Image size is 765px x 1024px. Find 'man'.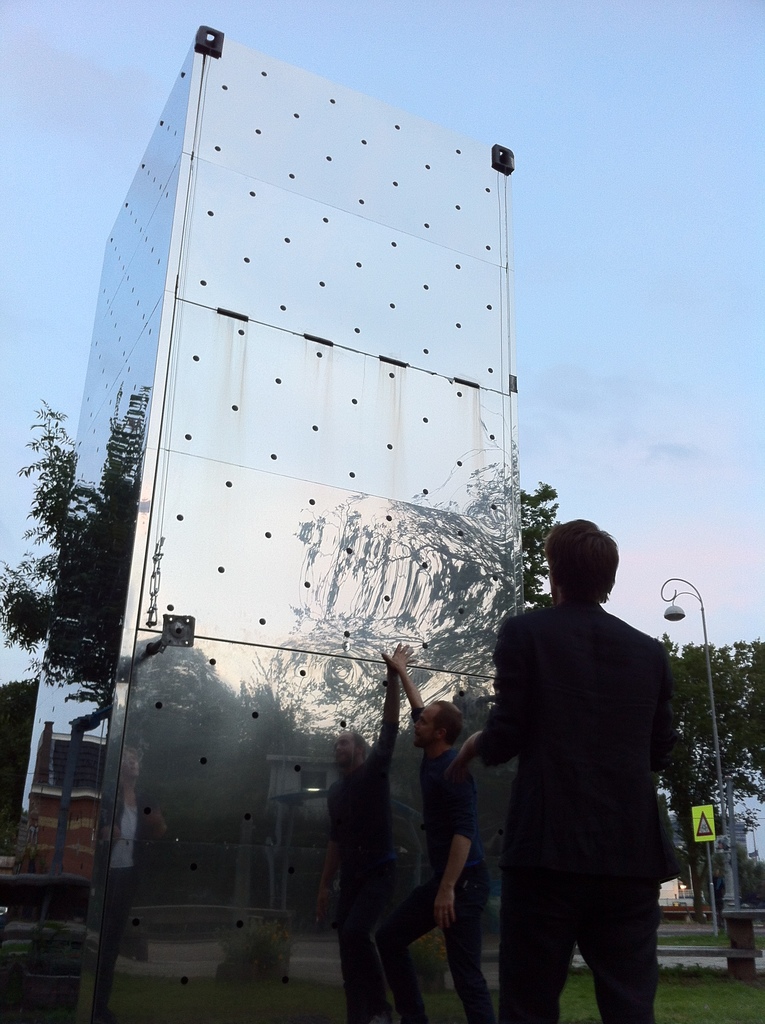
<box>407,685,485,1023</box>.
